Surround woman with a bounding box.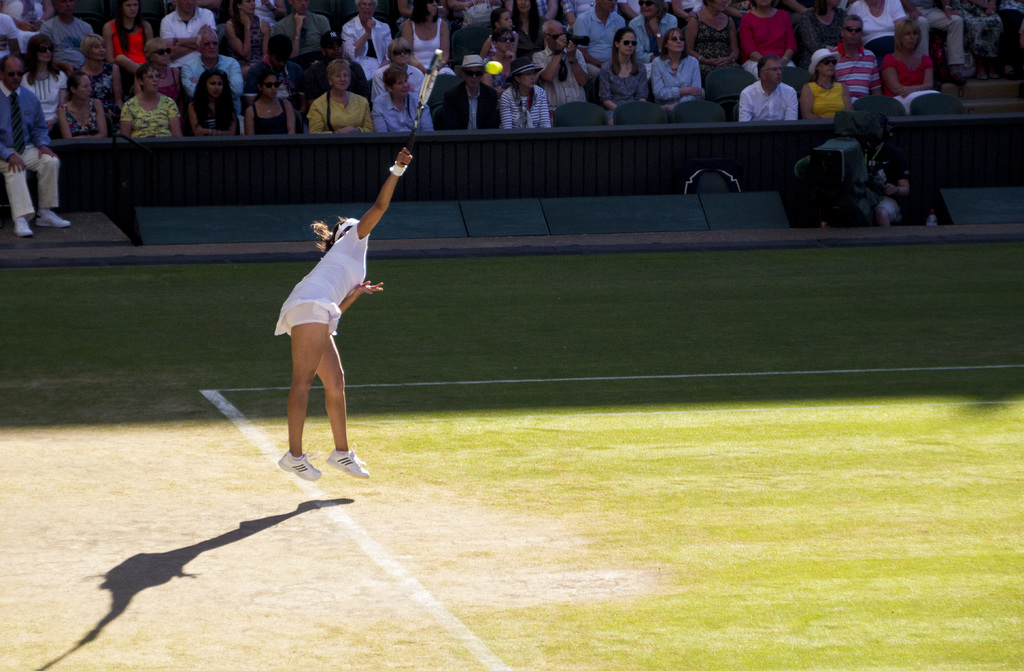
pyautogui.locateOnScreen(225, 0, 265, 79).
